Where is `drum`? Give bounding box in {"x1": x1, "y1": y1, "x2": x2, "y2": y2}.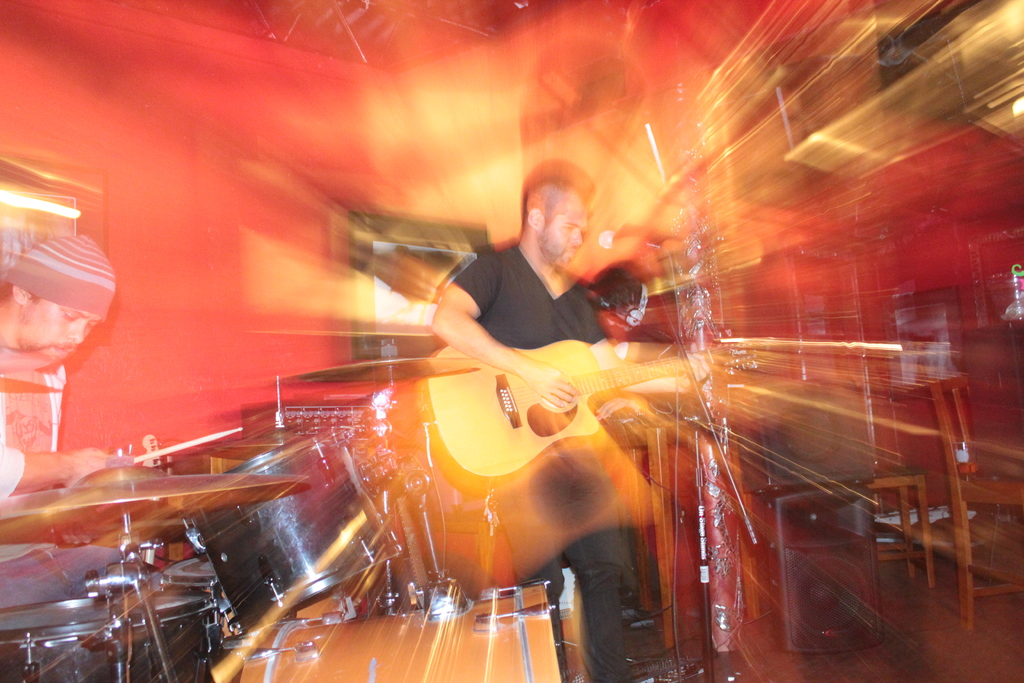
{"x1": 181, "y1": 431, "x2": 403, "y2": 630}.
